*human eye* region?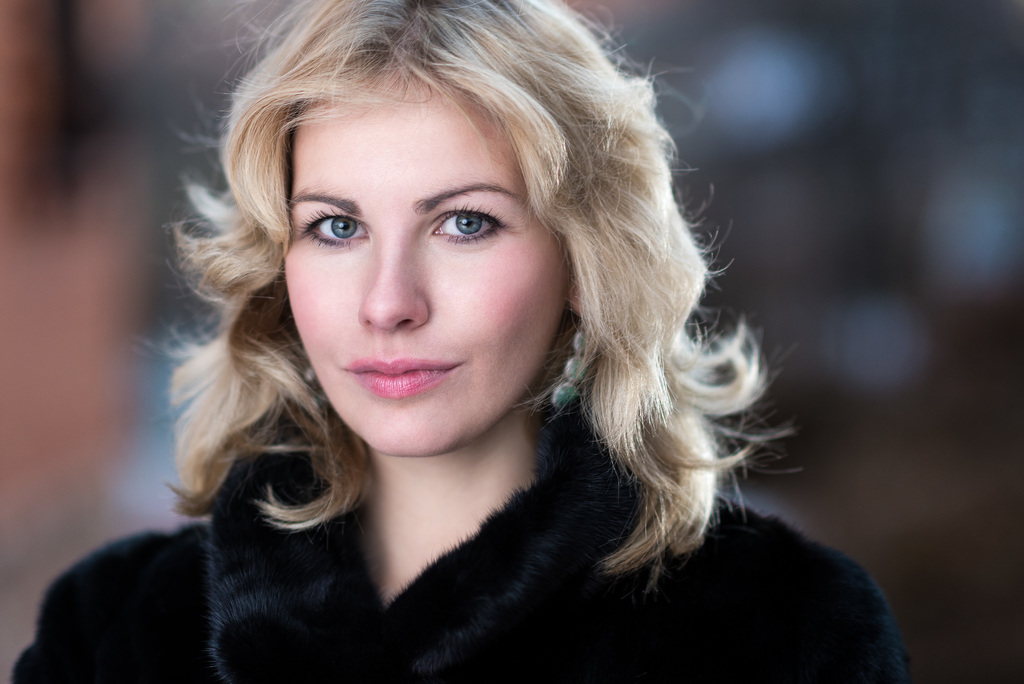
pyautogui.locateOnScreen(412, 194, 511, 251)
